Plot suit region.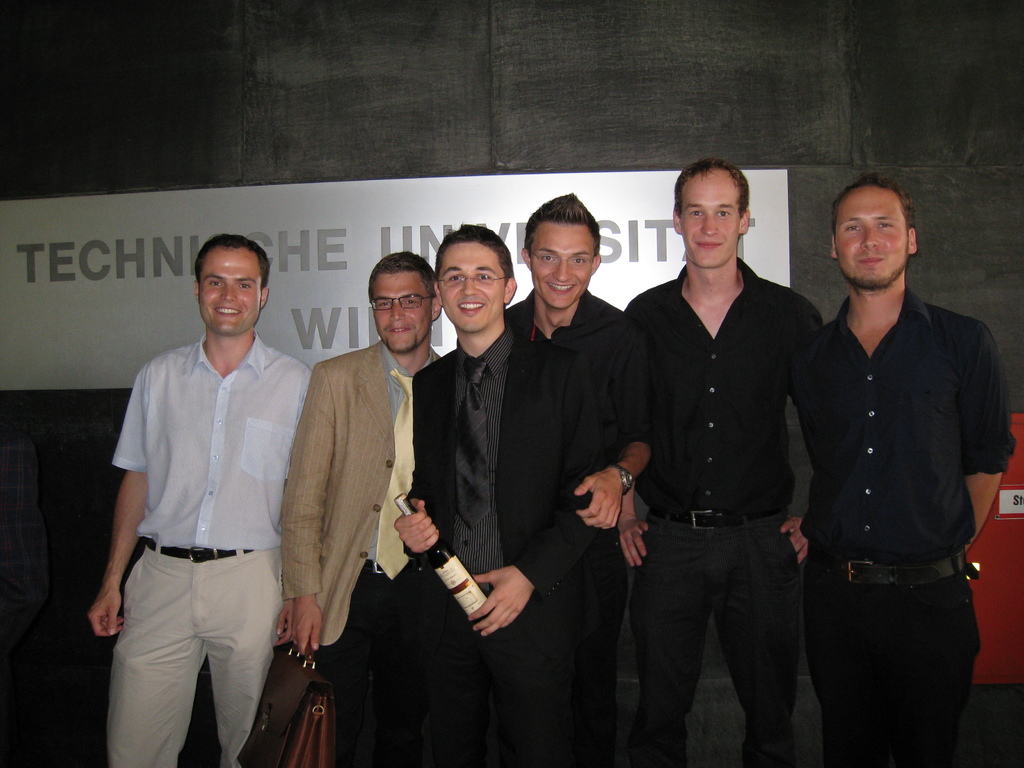
Plotted at <bbox>278, 333, 440, 643</bbox>.
